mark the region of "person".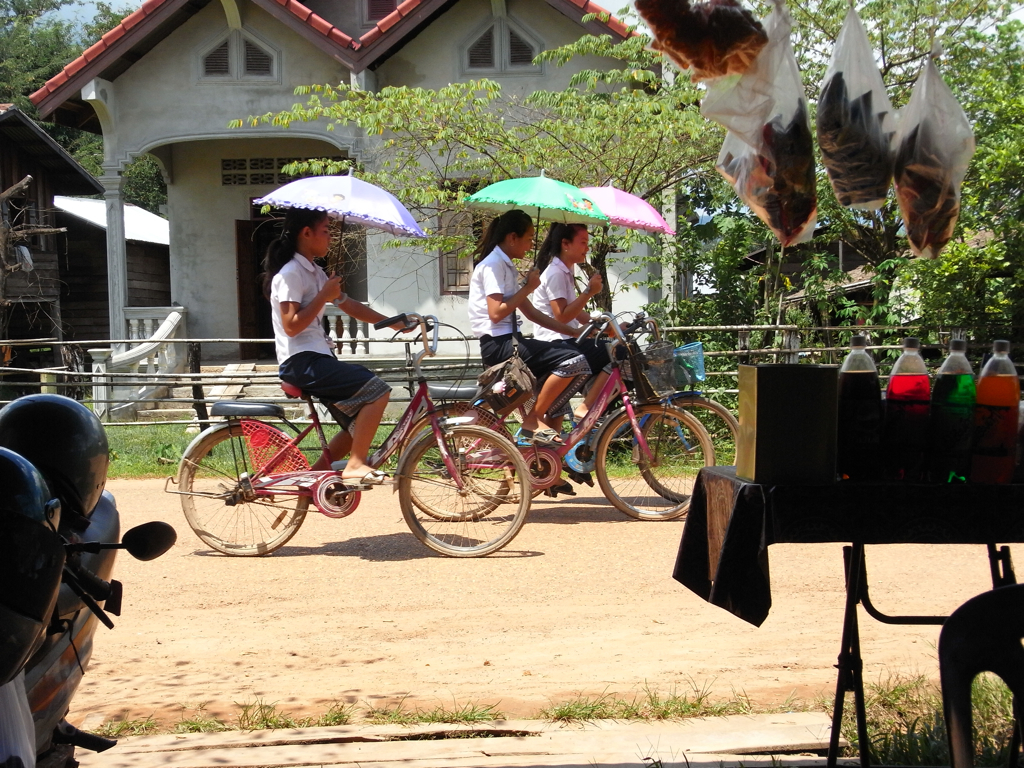
Region: <box>270,202,418,489</box>.
